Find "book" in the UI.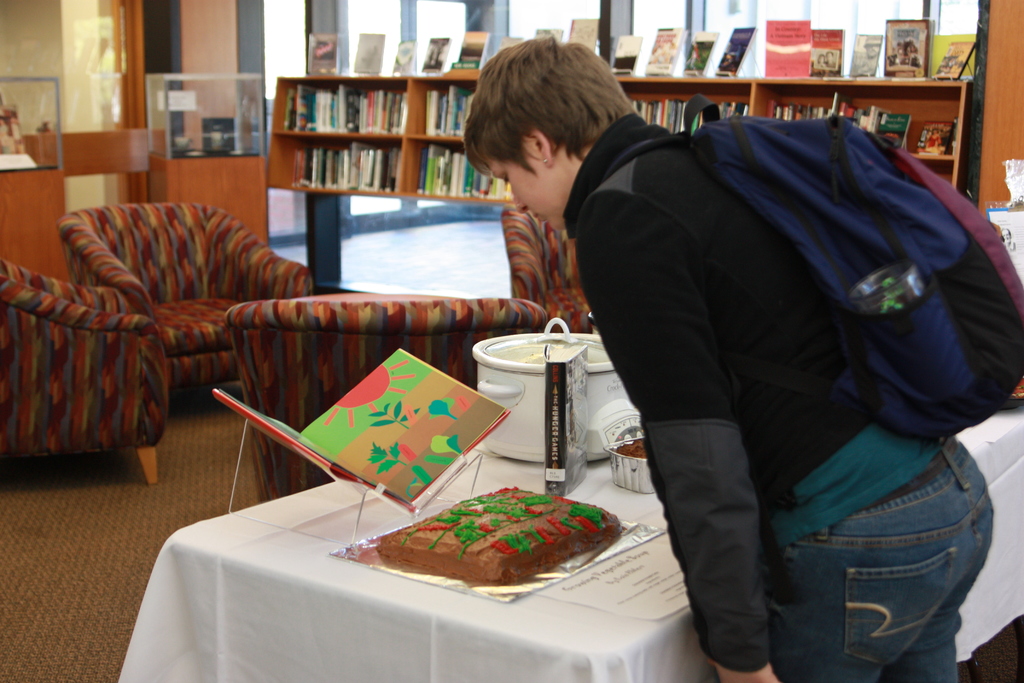
UI element at [left=460, top=33, right=491, bottom=71].
